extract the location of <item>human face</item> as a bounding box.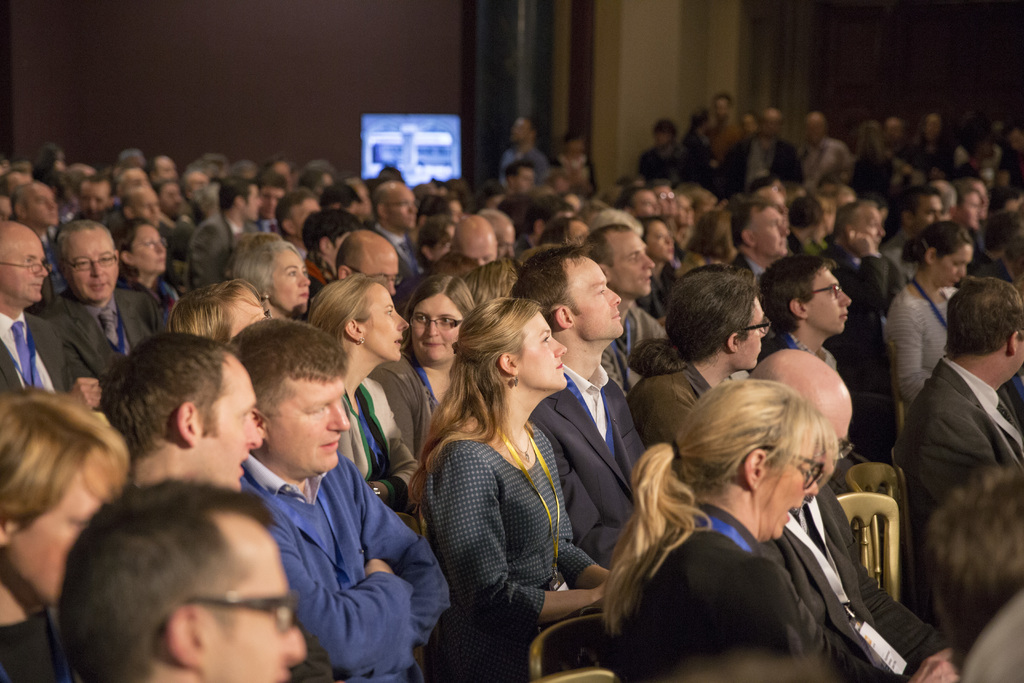
{"left": 269, "top": 245, "right": 317, "bottom": 315}.
